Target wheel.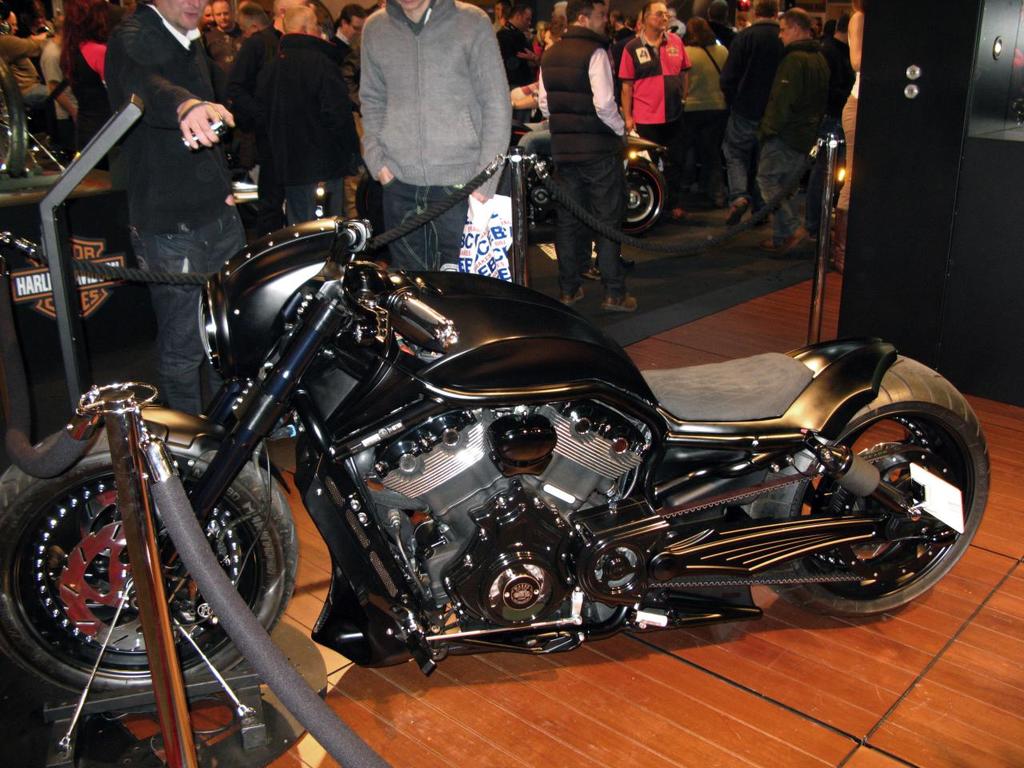
Target region: box=[619, 158, 666, 236].
